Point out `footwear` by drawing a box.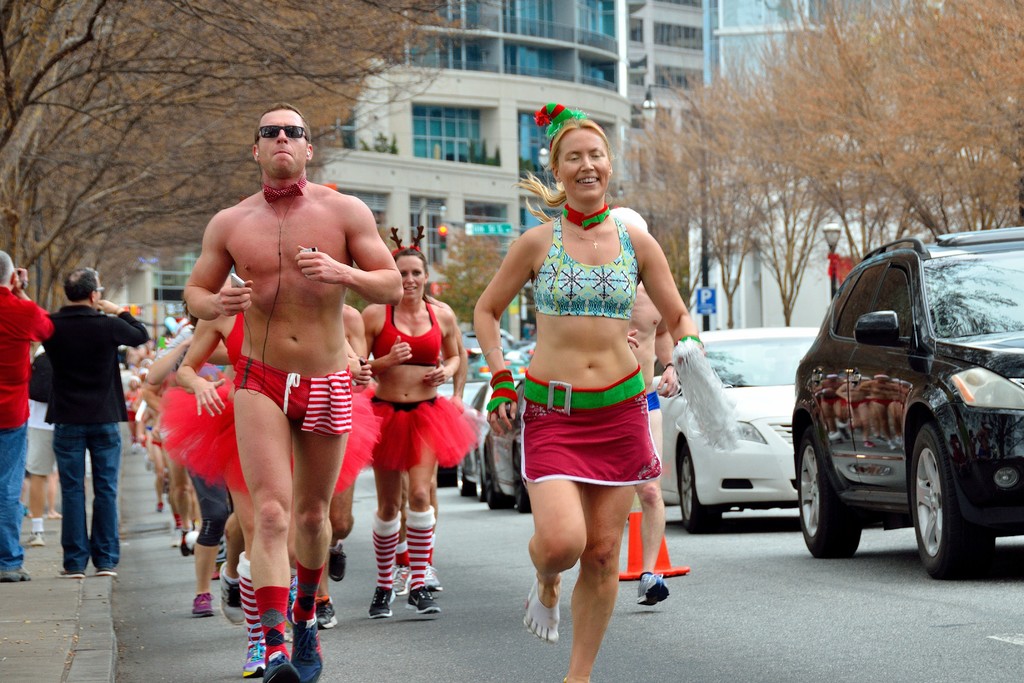
92 567 117 578.
